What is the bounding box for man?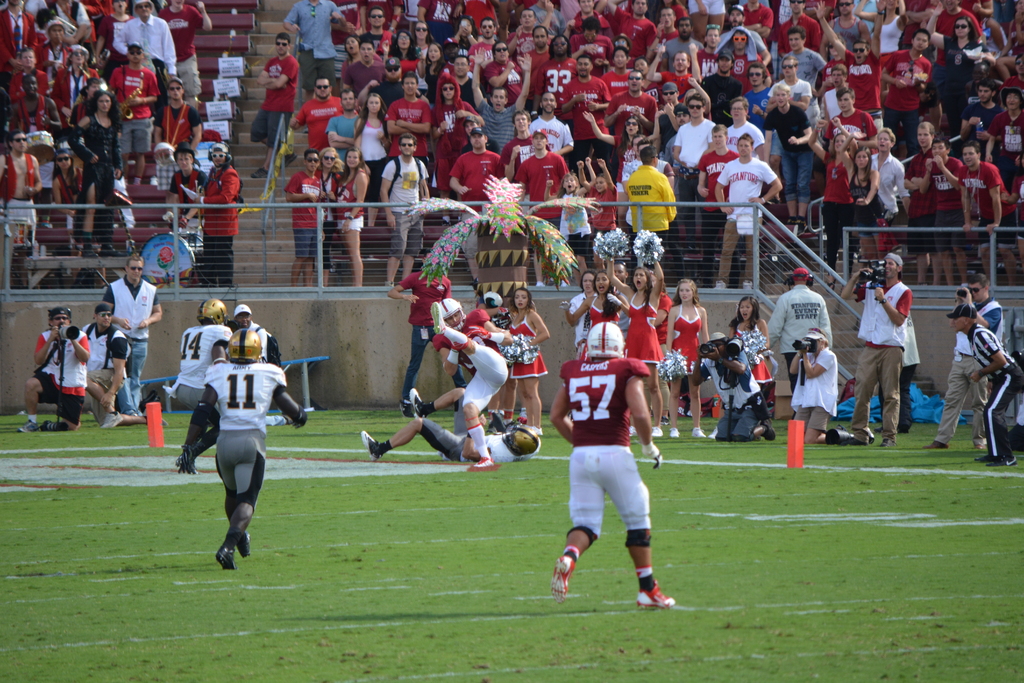
left=762, top=78, right=816, bottom=237.
